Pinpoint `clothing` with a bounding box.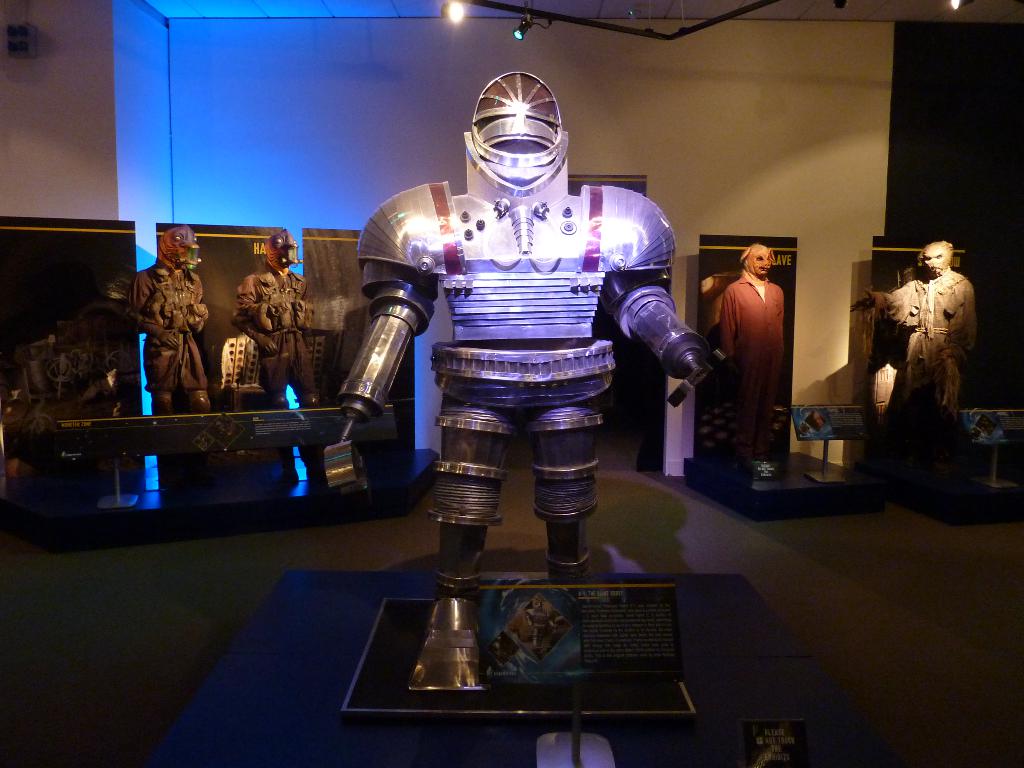
x1=231 y1=264 x2=320 y2=403.
